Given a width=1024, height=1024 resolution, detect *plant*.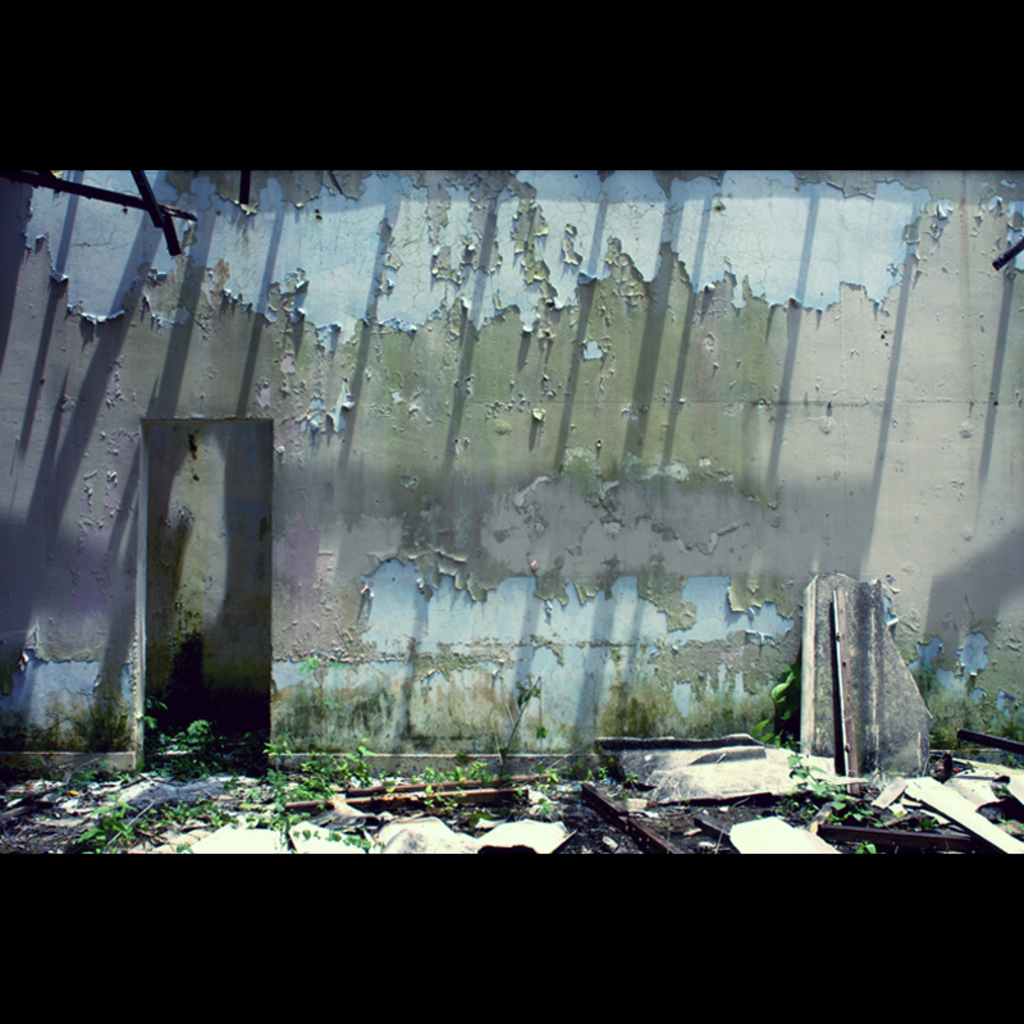
pyautogui.locateOnScreen(852, 838, 877, 854).
